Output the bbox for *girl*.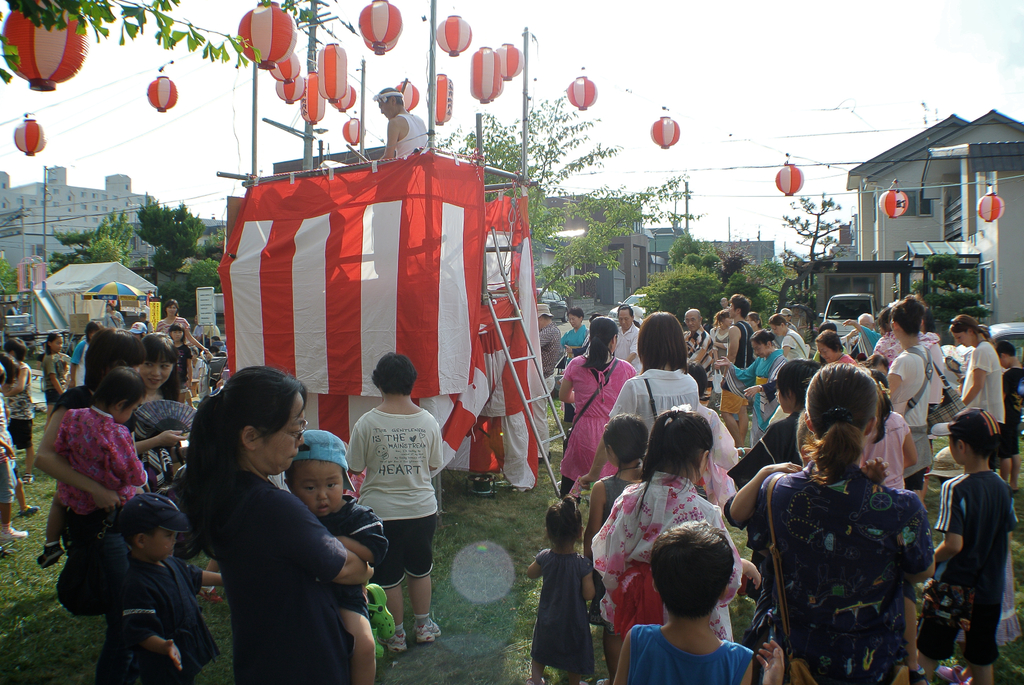
950:310:1006:468.
